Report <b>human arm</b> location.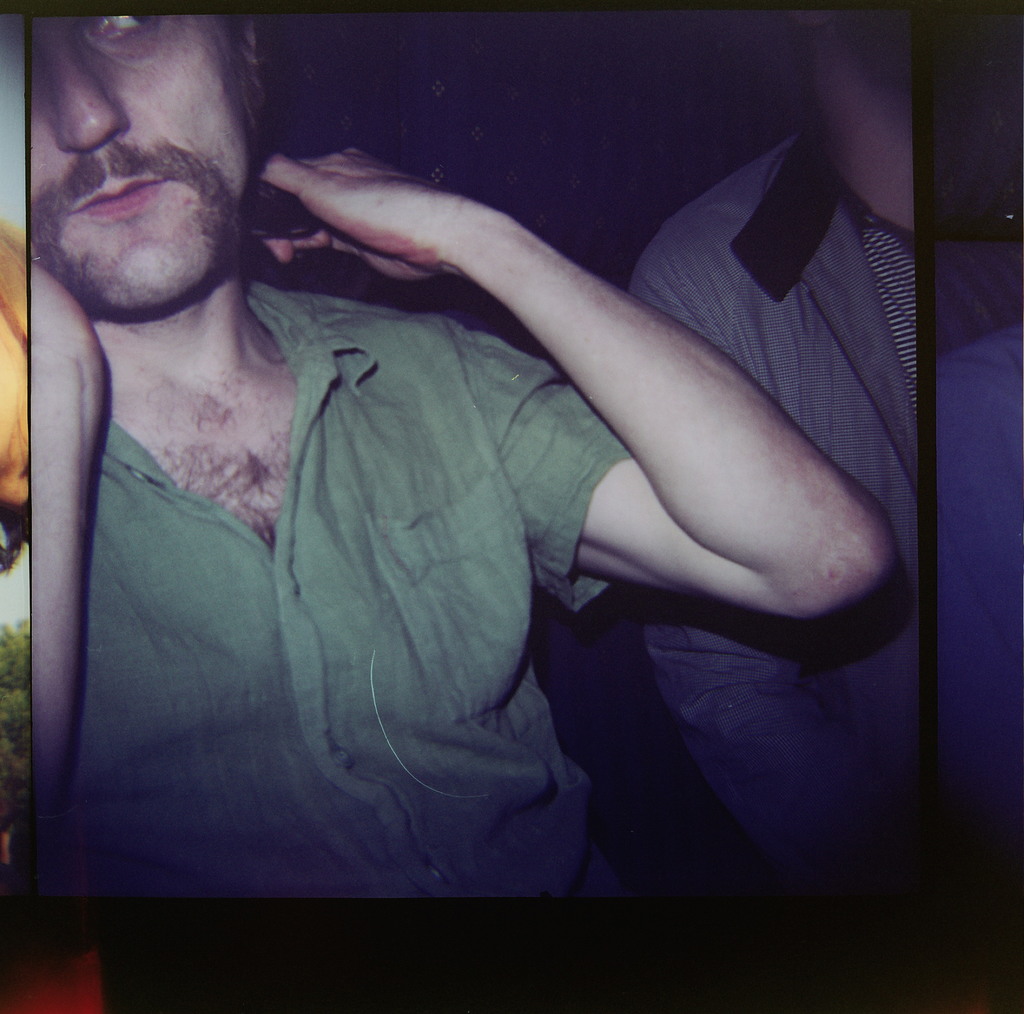
Report: [left=617, top=232, right=945, bottom=894].
